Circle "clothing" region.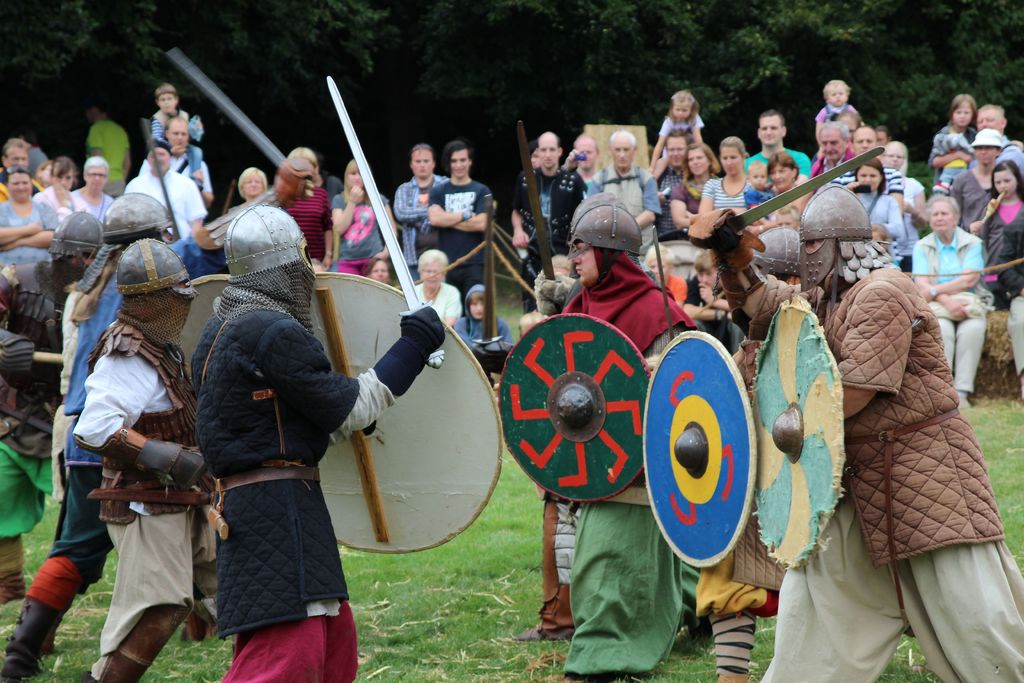
Region: bbox=[559, 245, 700, 674].
